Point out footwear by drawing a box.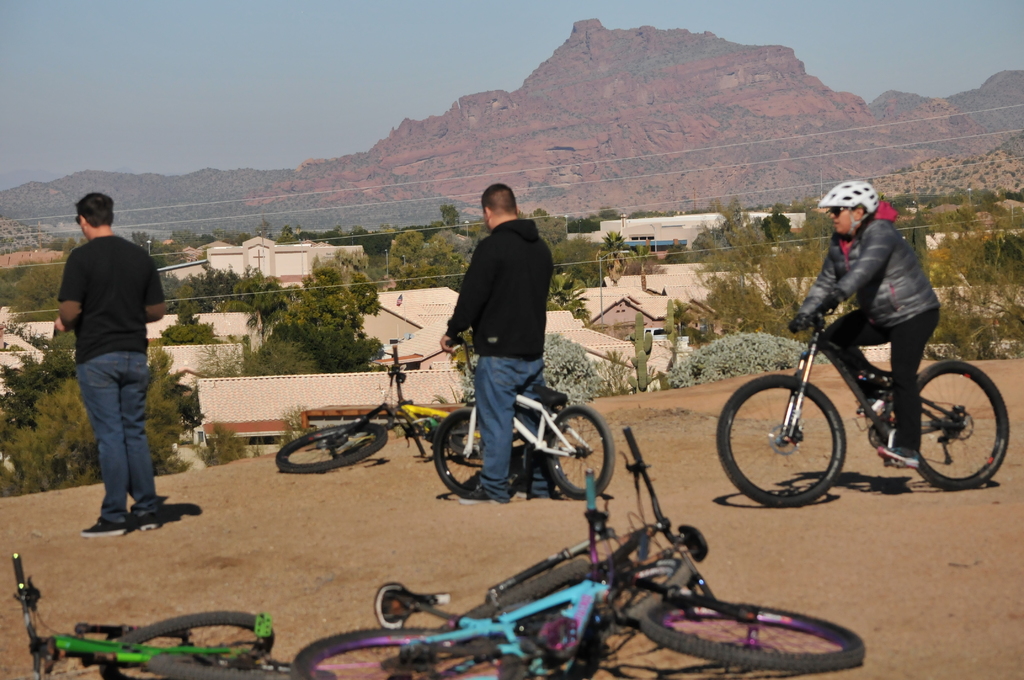
x1=852 y1=391 x2=884 y2=416.
